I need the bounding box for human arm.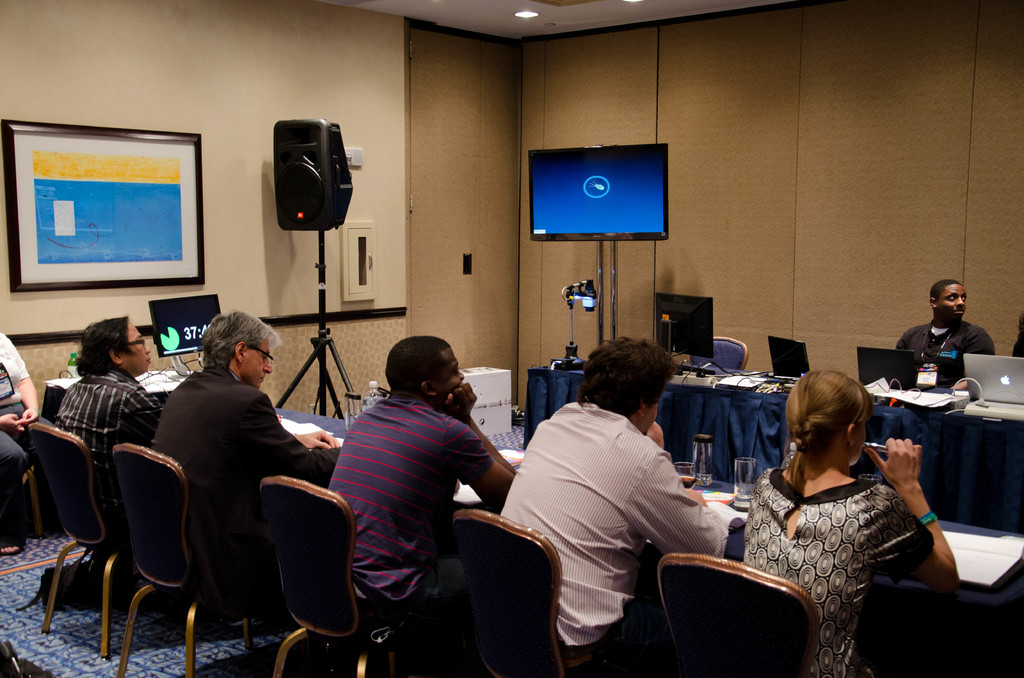
Here it is: box=[289, 428, 356, 450].
